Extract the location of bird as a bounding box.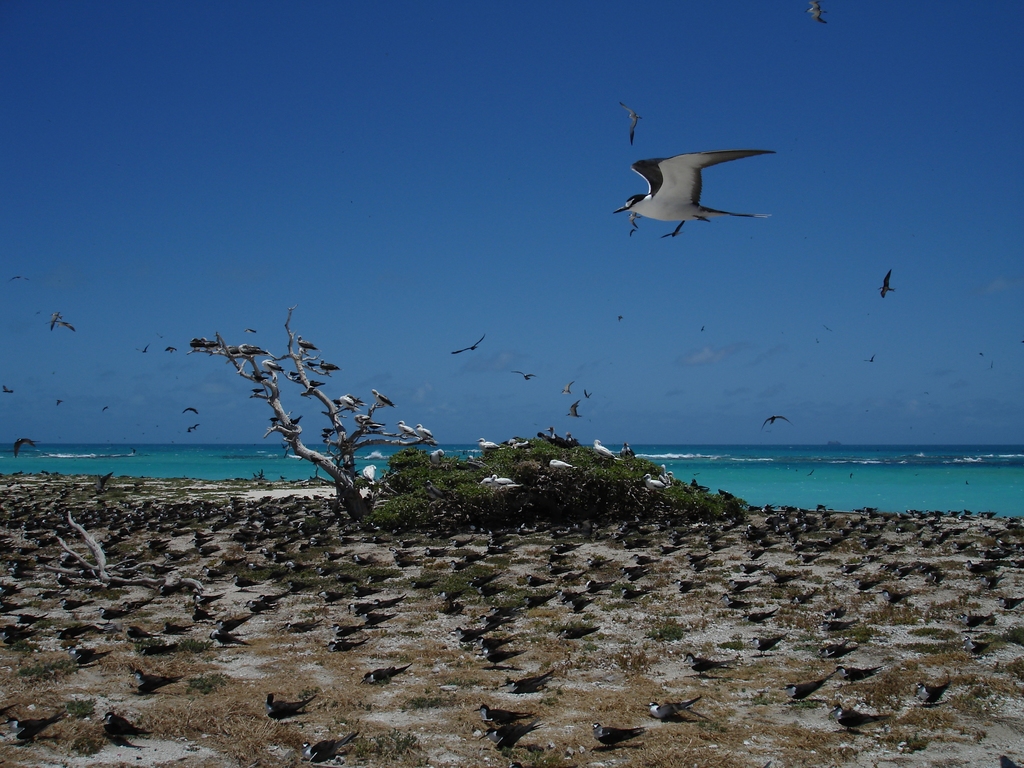
box(310, 536, 330, 545).
